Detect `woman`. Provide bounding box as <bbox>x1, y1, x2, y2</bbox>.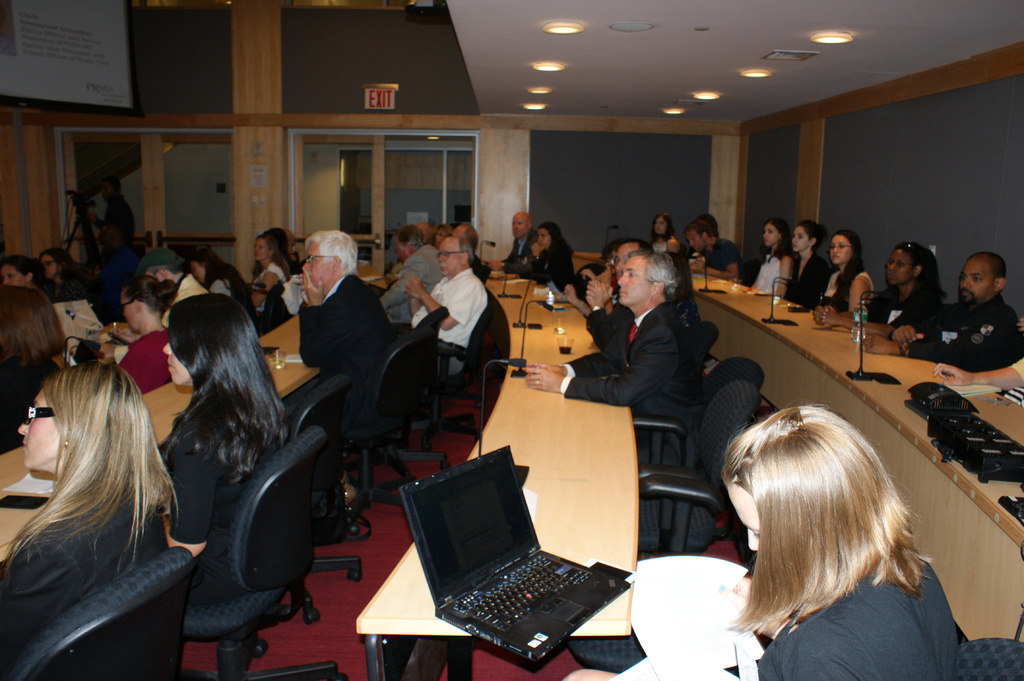
<bbox>248, 233, 288, 313</bbox>.
